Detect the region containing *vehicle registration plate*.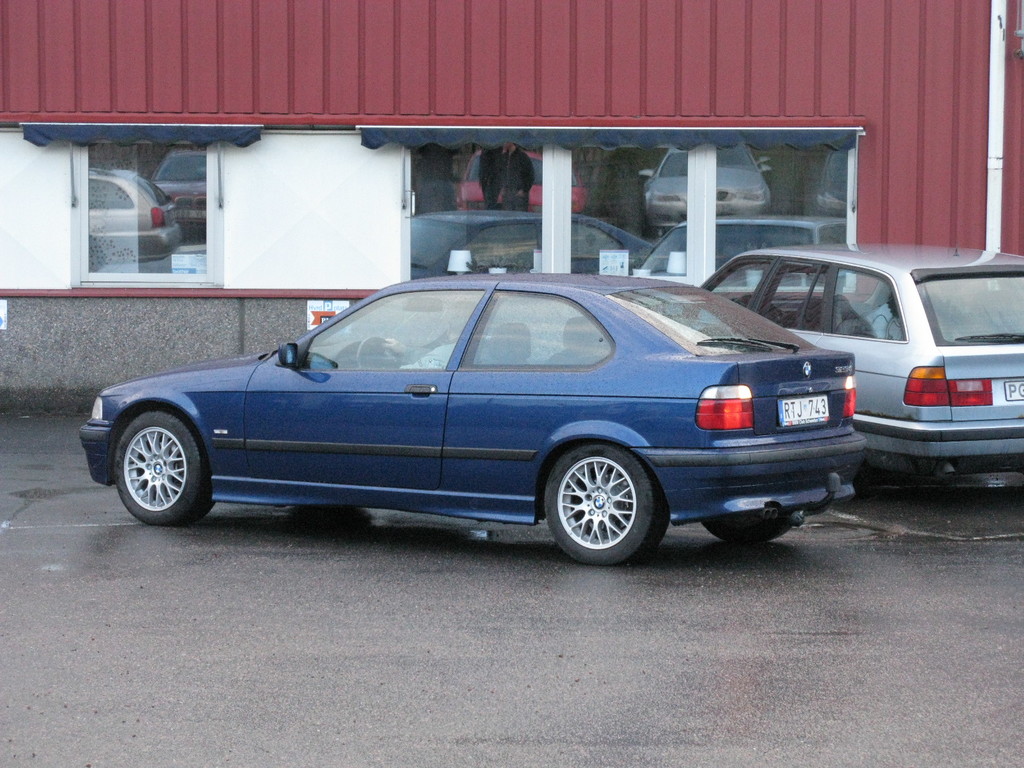
[776, 391, 832, 428].
